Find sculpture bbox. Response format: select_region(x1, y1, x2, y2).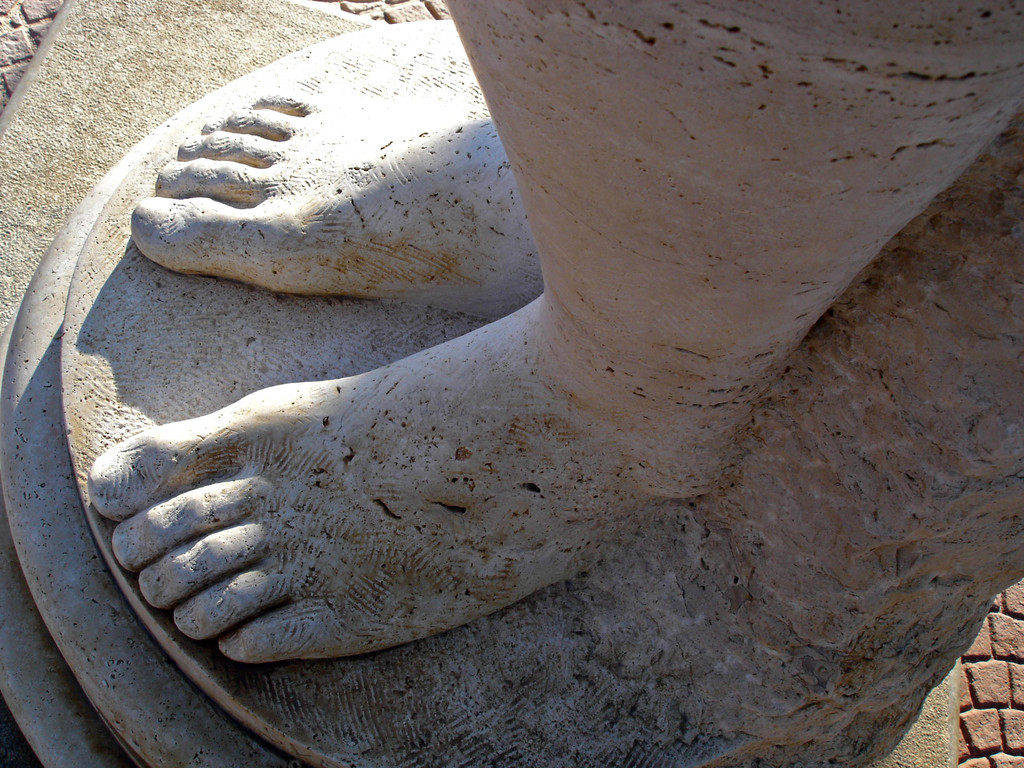
select_region(0, 0, 1023, 767).
